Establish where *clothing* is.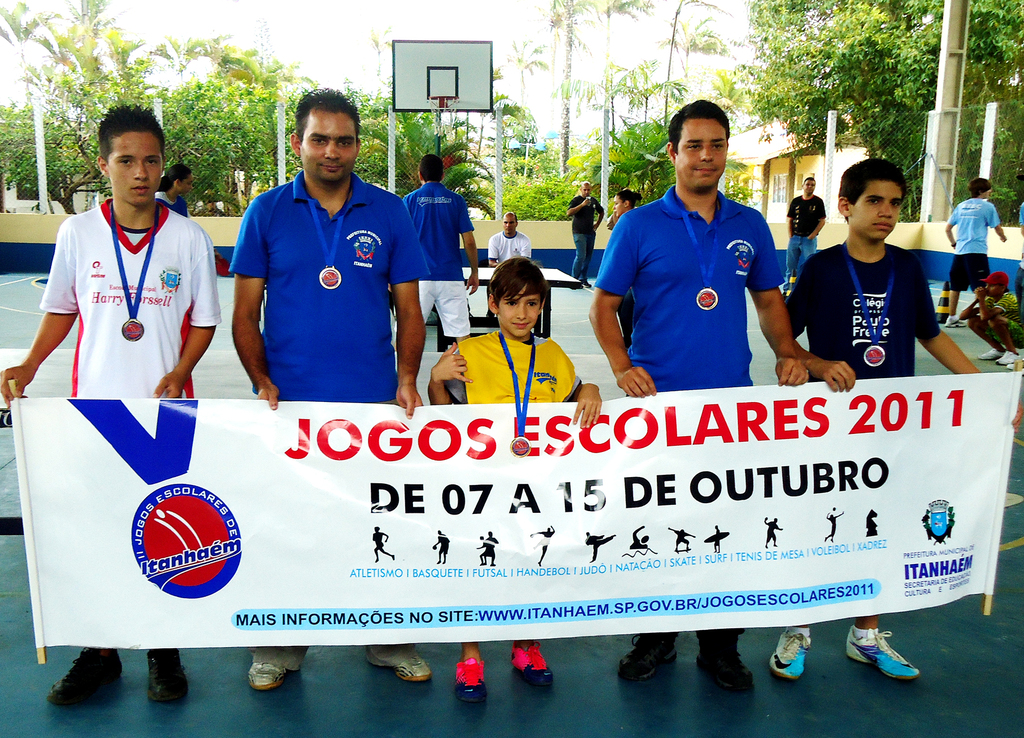
Established at detection(486, 223, 534, 262).
